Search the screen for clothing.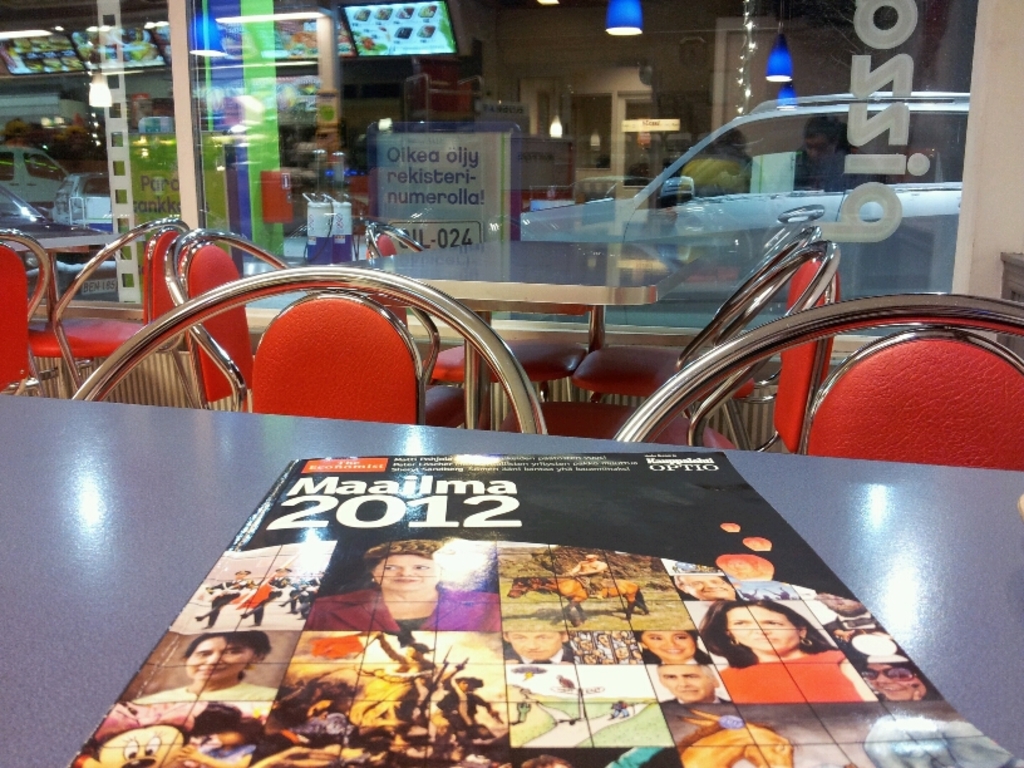
Found at [719, 643, 852, 708].
